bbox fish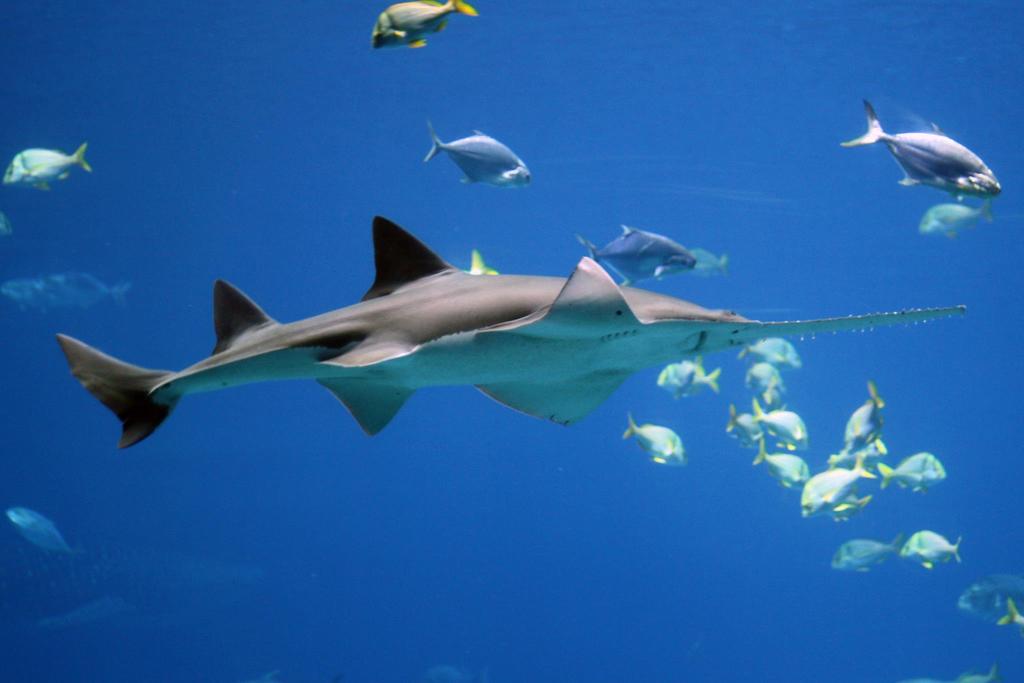
[x1=751, y1=441, x2=811, y2=486]
